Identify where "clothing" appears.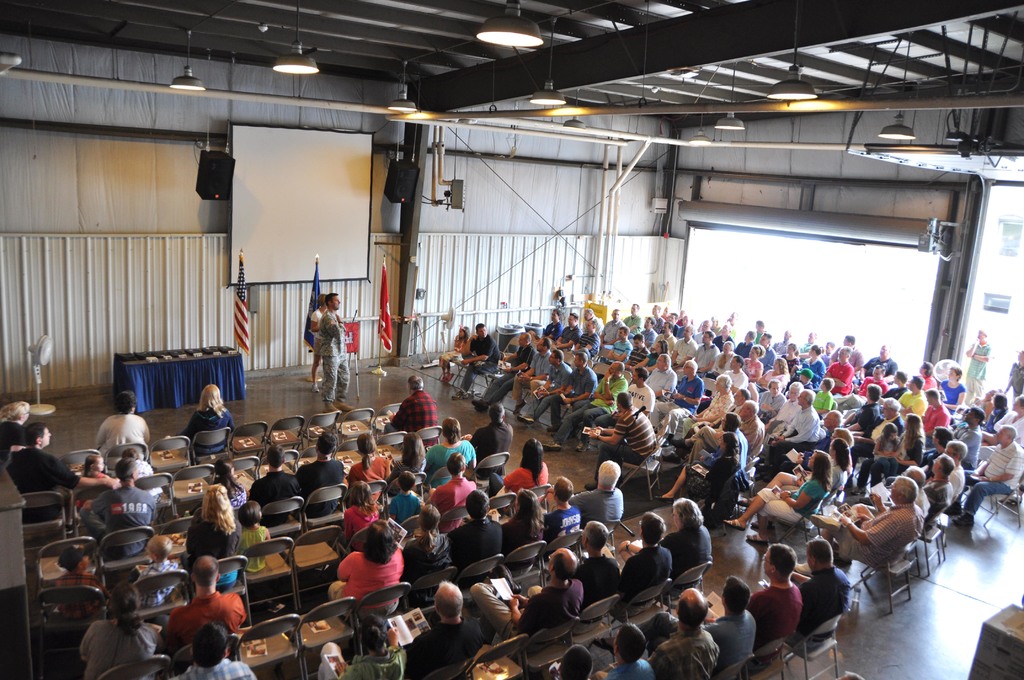
Appears at {"left": 681, "top": 383, "right": 730, "bottom": 433}.
